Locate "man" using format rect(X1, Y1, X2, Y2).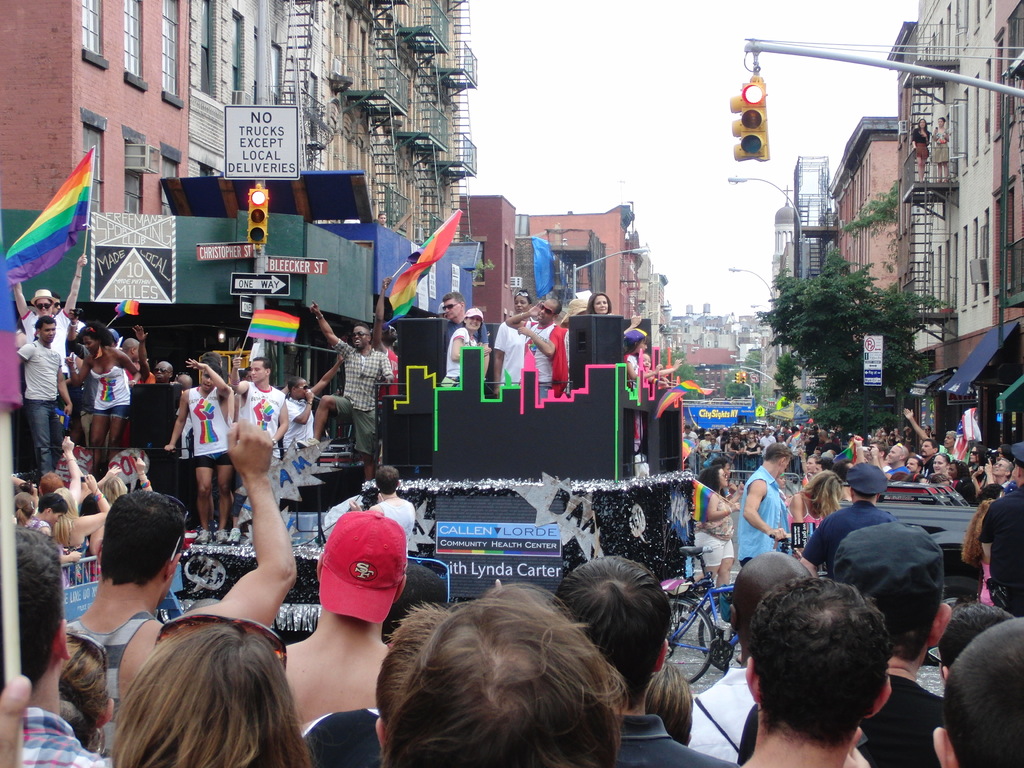
rect(734, 518, 945, 767).
